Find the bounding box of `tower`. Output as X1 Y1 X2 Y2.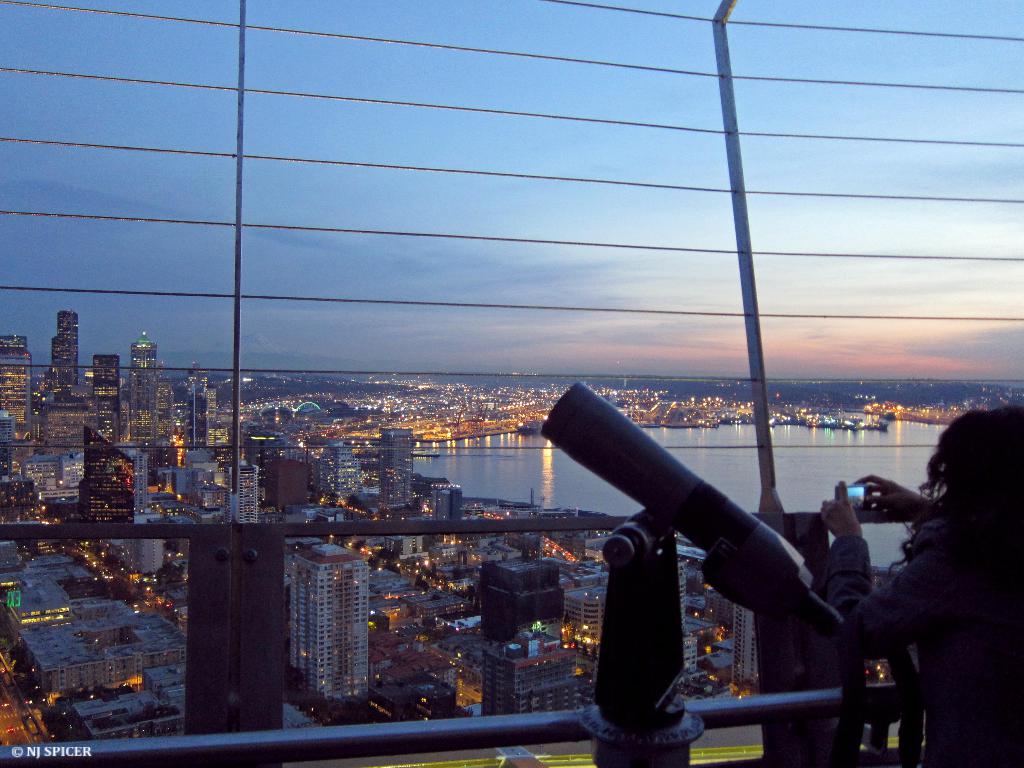
132 332 157 487.
